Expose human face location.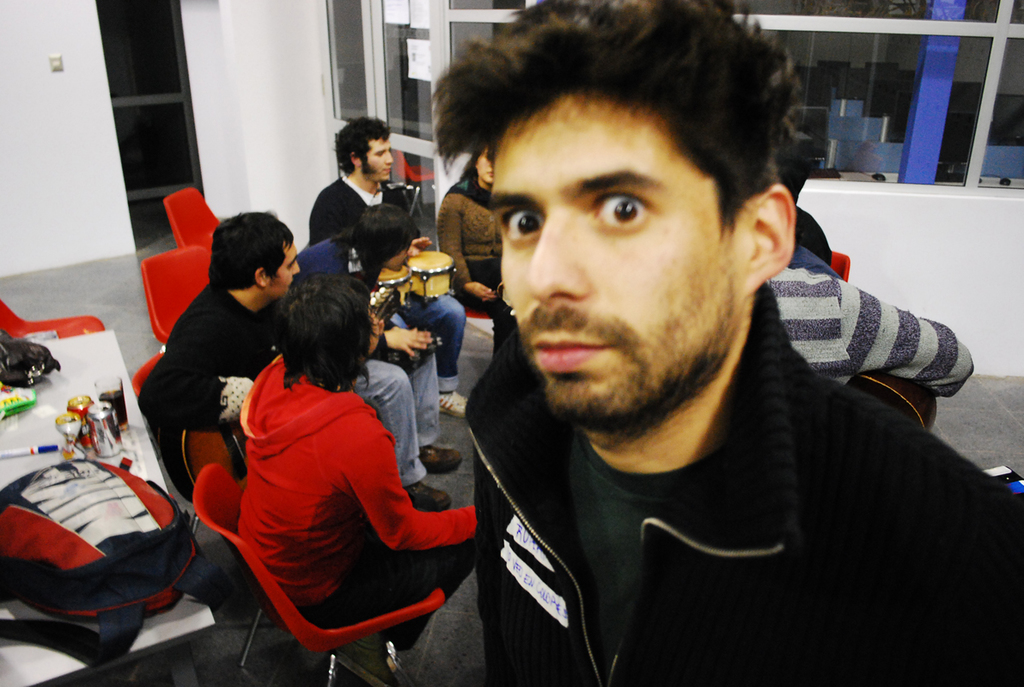
Exposed at {"left": 373, "top": 140, "right": 390, "bottom": 181}.
